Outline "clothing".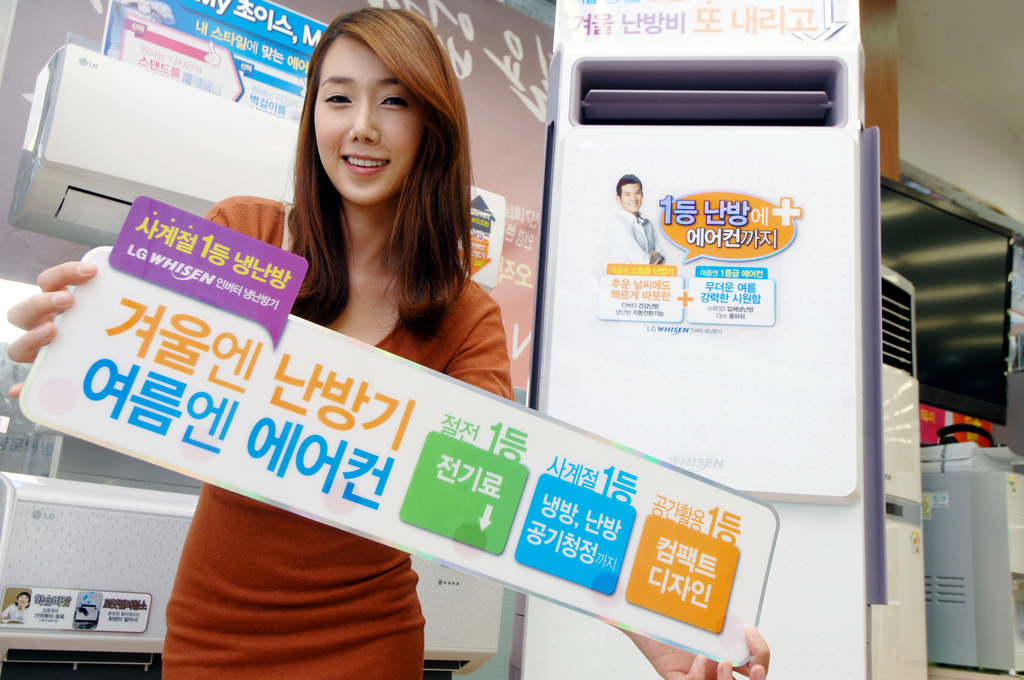
Outline: [x1=141, y1=47, x2=204, y2=92].
